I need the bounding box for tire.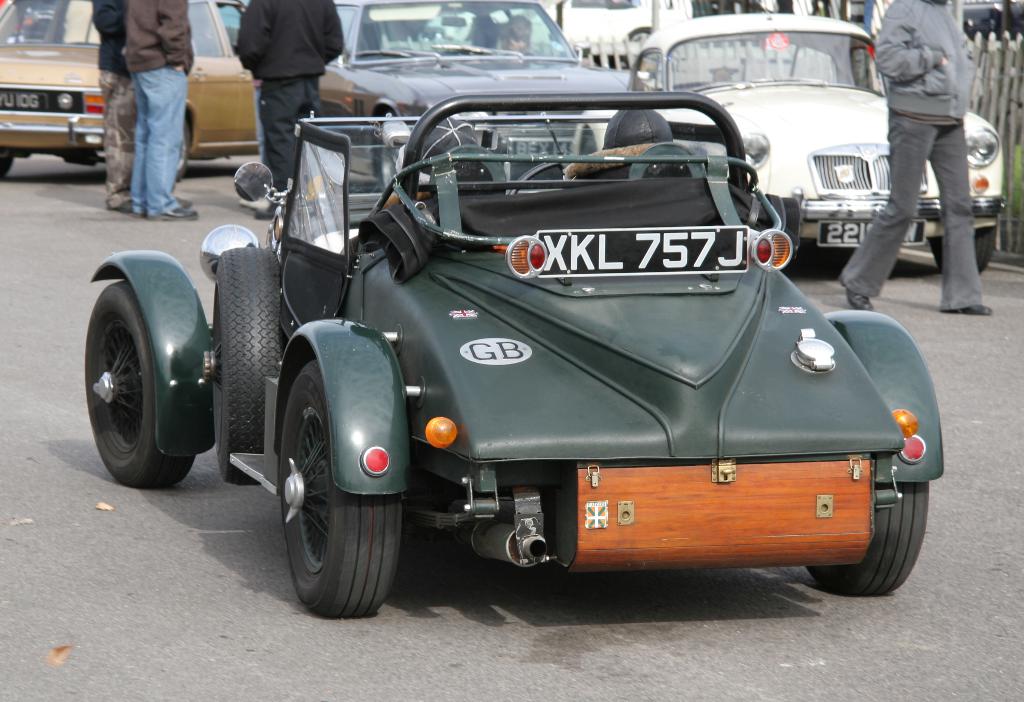
Here it is: <bbox>172, 119, 193, 179</bbox>.
